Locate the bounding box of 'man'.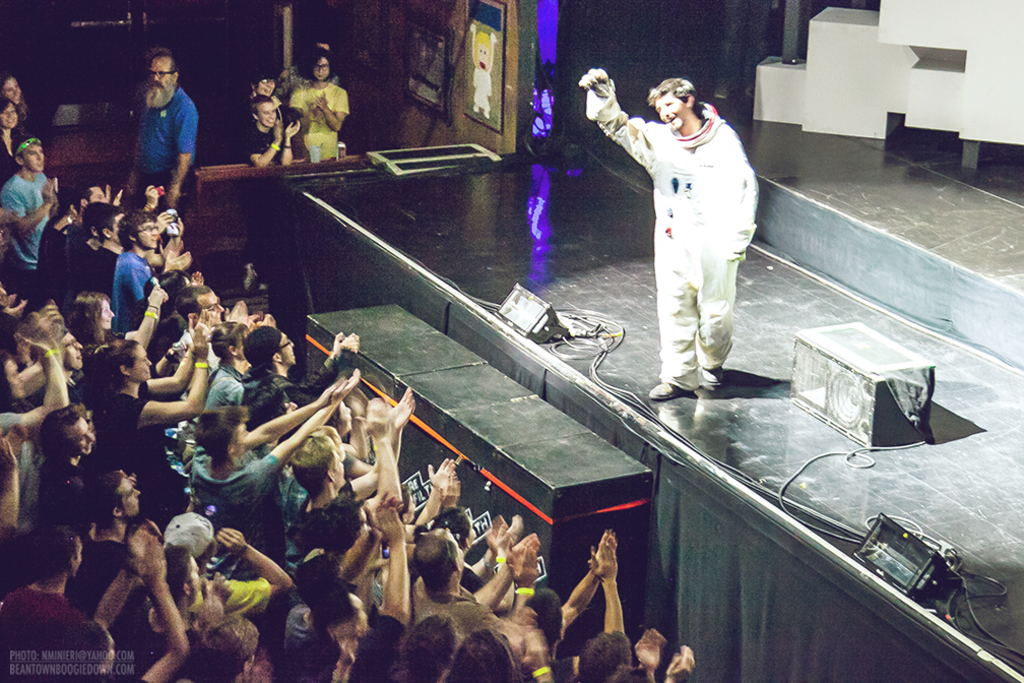
Bounding box: box=[238, 323, 360, 418].
